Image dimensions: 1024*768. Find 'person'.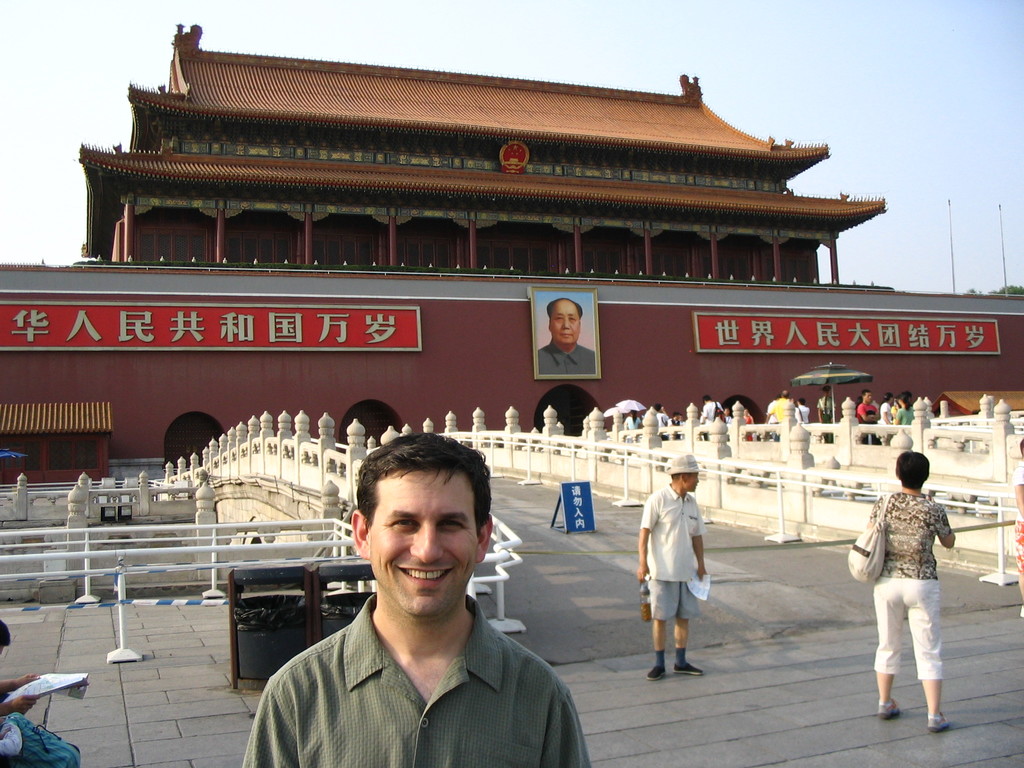
<region>537, 296, 594, 373</region>.
